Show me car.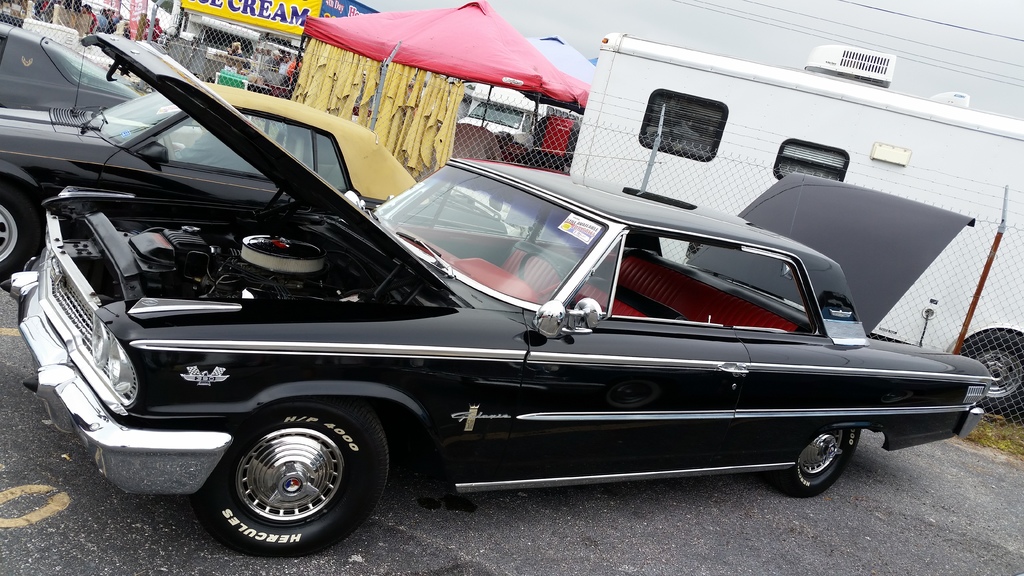
car is here: crop(3, 81, 509, 277).
